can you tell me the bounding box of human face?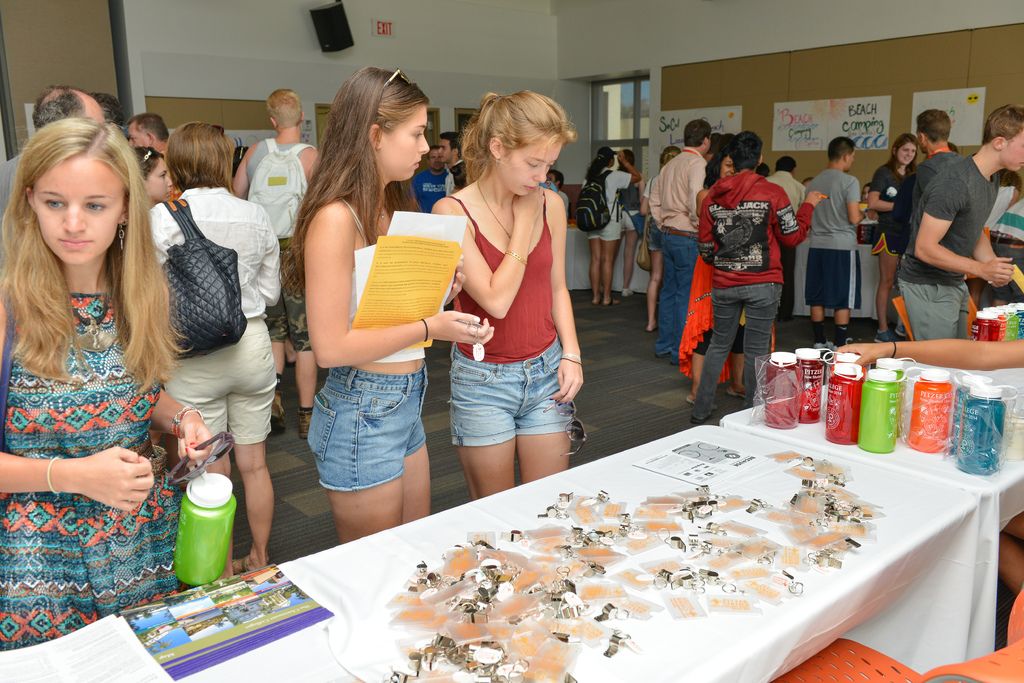
[left=127, top=121, right=152, bottom=142].
